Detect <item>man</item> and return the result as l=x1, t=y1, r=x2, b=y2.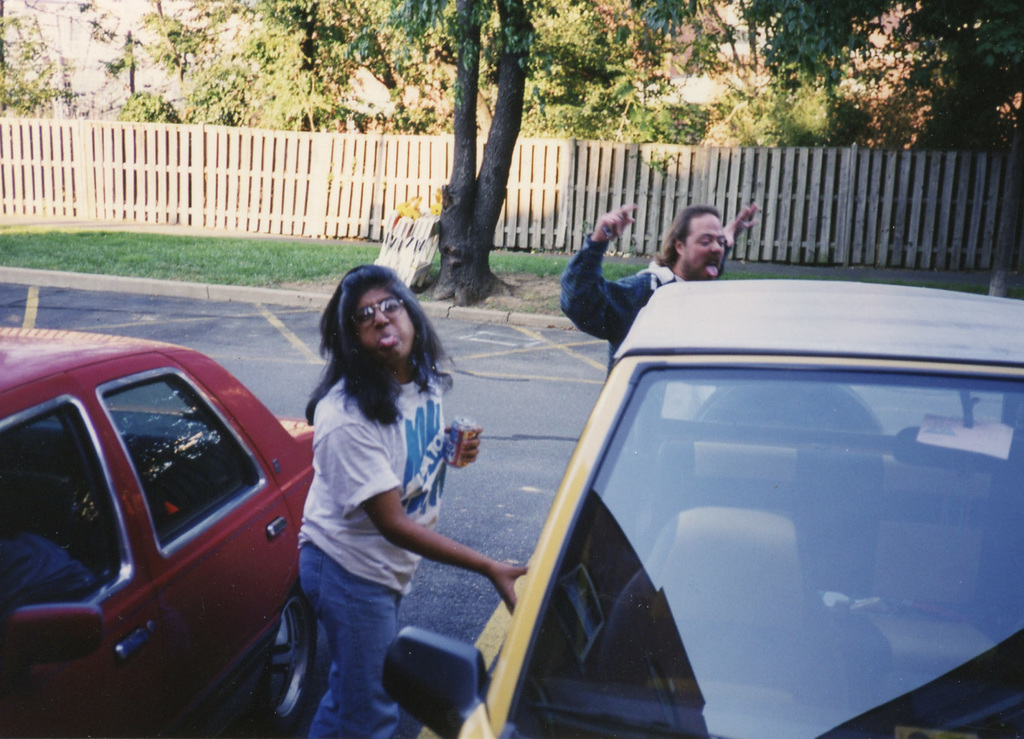
l=563, t=189, r=760, b=381.
